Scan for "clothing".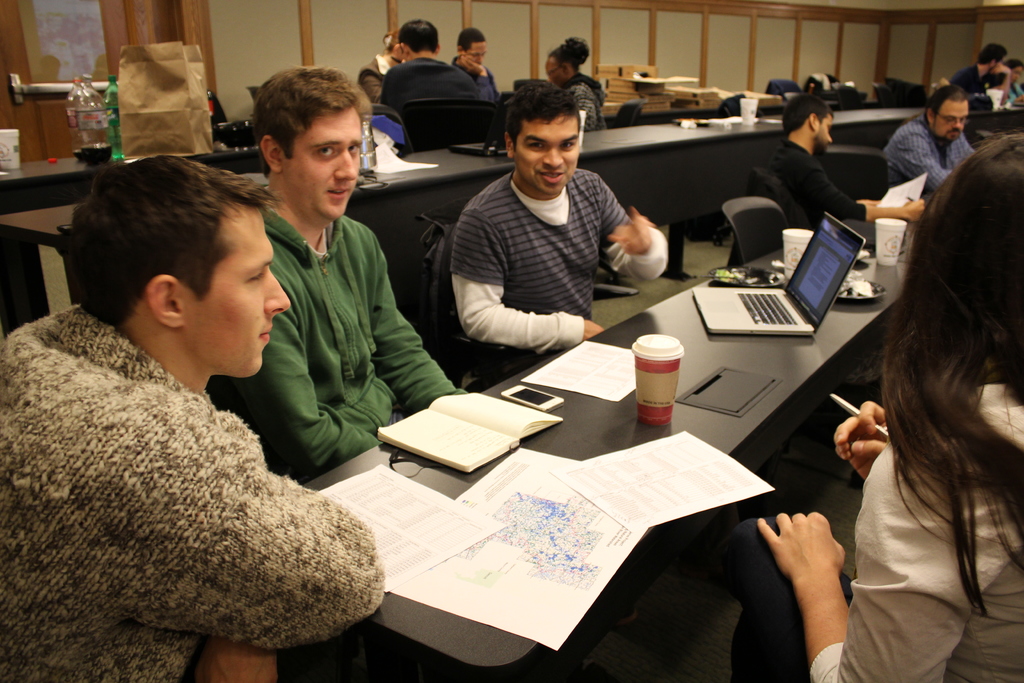
Scan result: 882,113,977,194.
